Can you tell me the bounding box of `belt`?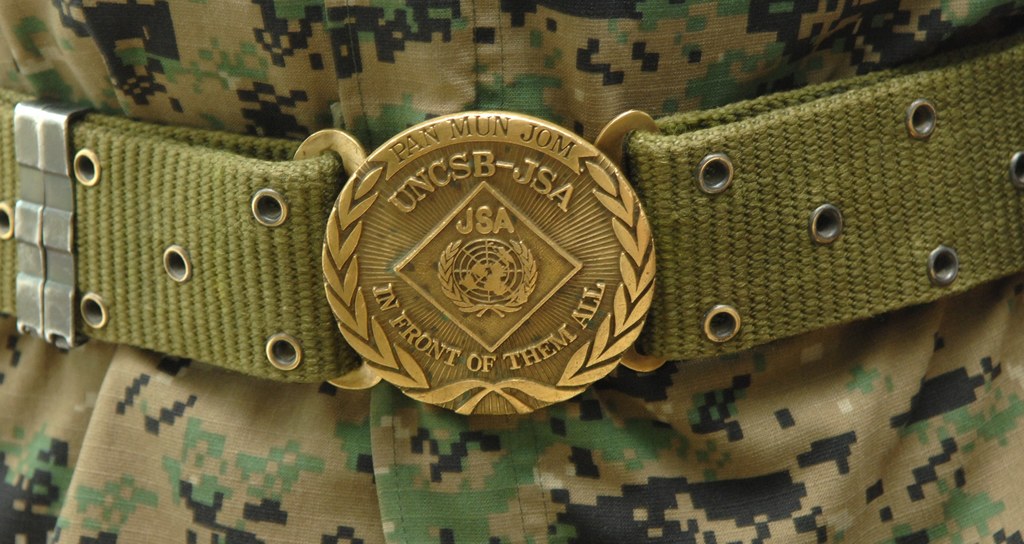
<box>0,37,1023,415</box>.
